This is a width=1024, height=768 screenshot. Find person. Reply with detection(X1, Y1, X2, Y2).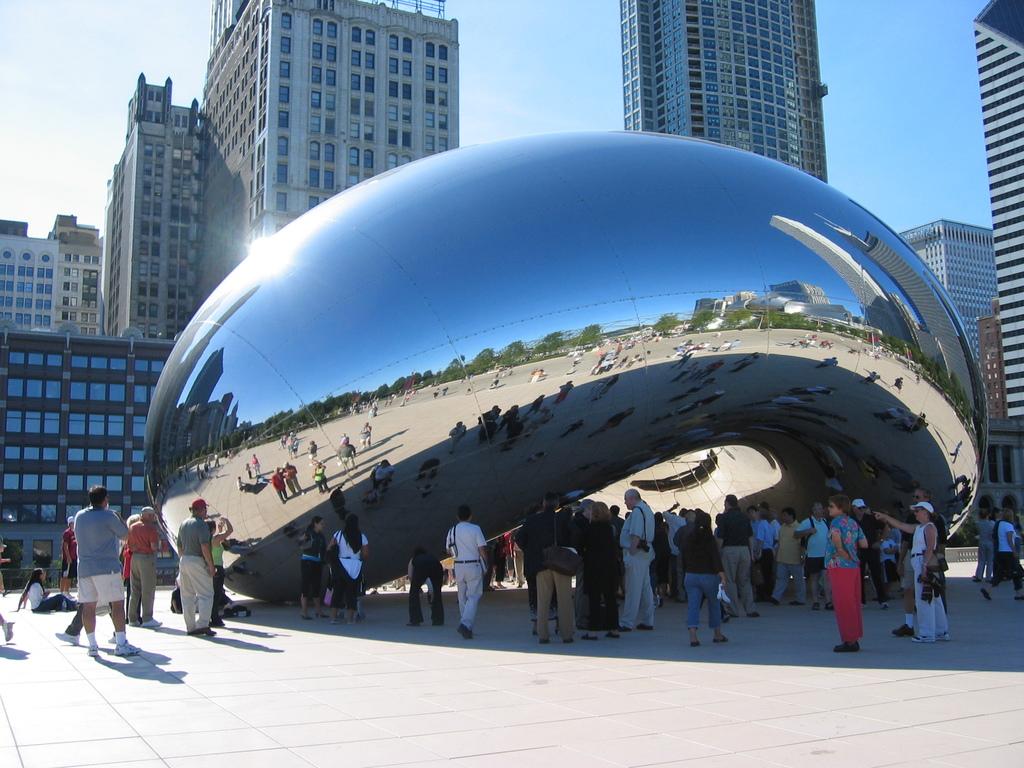
detection(441, 507, 493, 633).
